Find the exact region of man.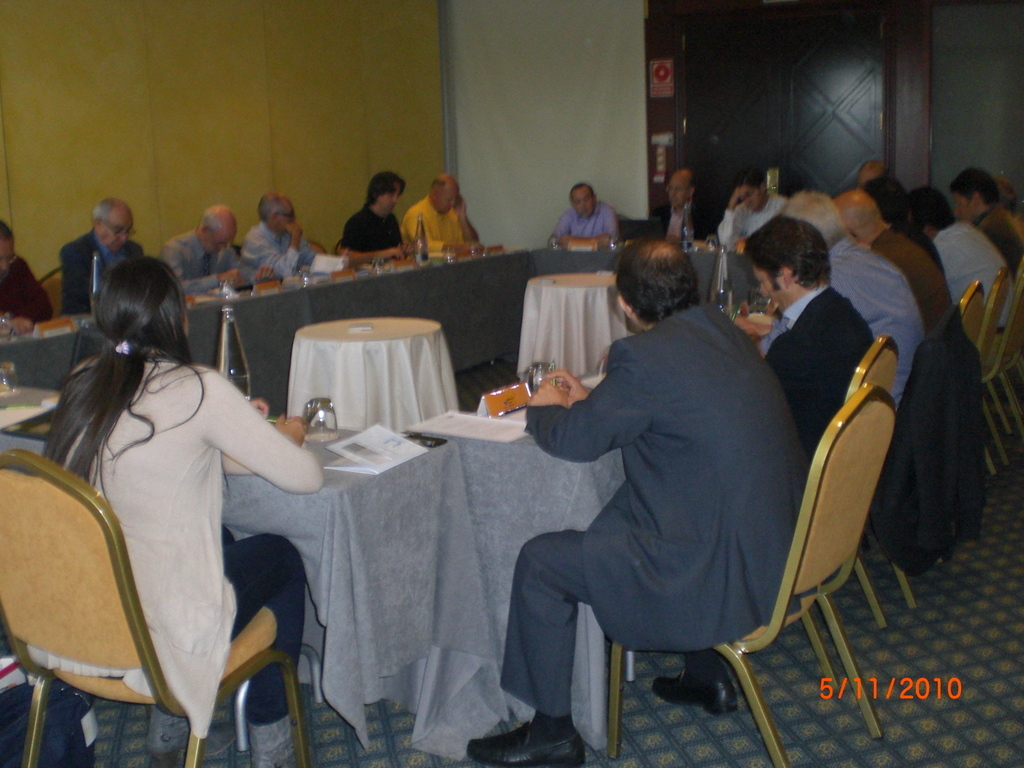
Exact region: box(950, 170, 1023, 275).
